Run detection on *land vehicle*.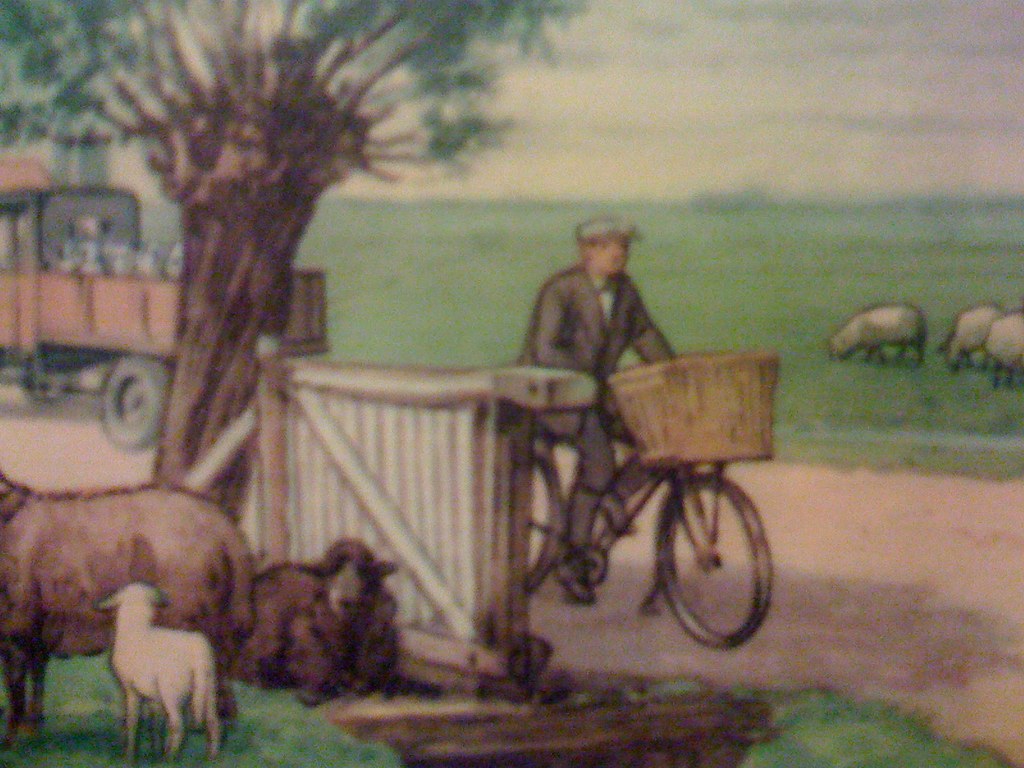
Result: 0, 157, 327, 454.
